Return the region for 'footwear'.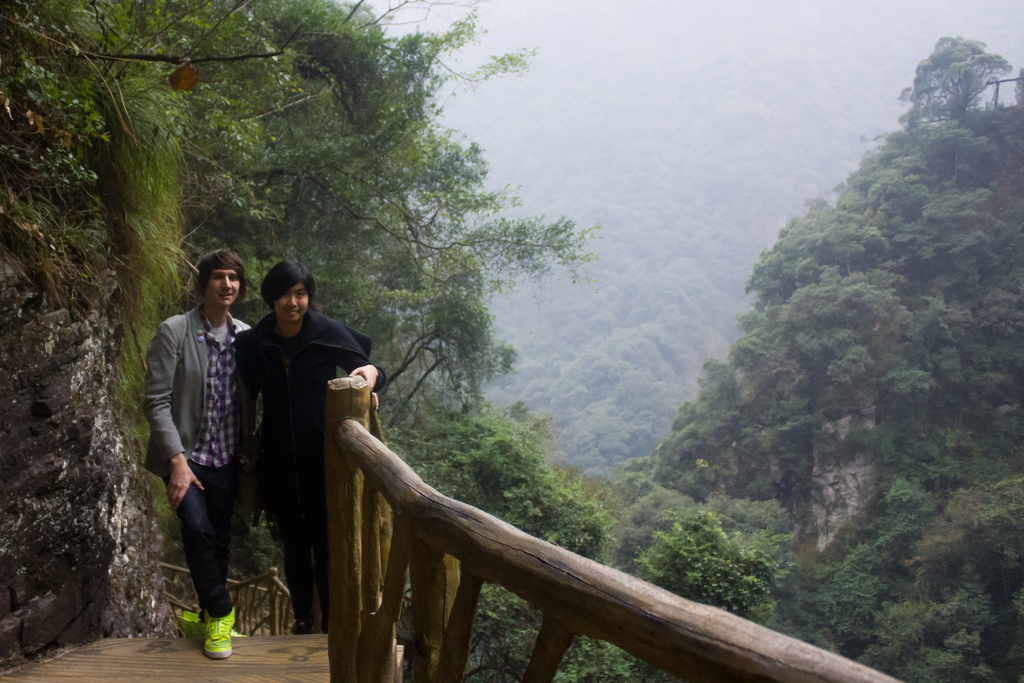
175/580/237/664.
